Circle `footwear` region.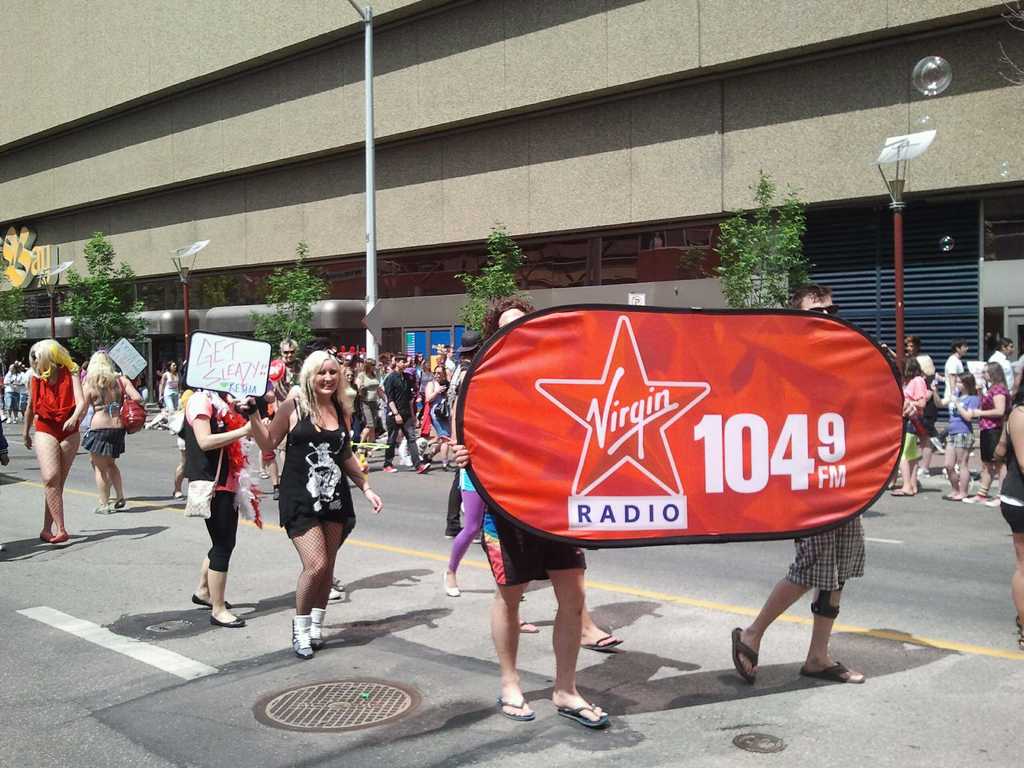
Region: box=[496, 694, 533, 728].
